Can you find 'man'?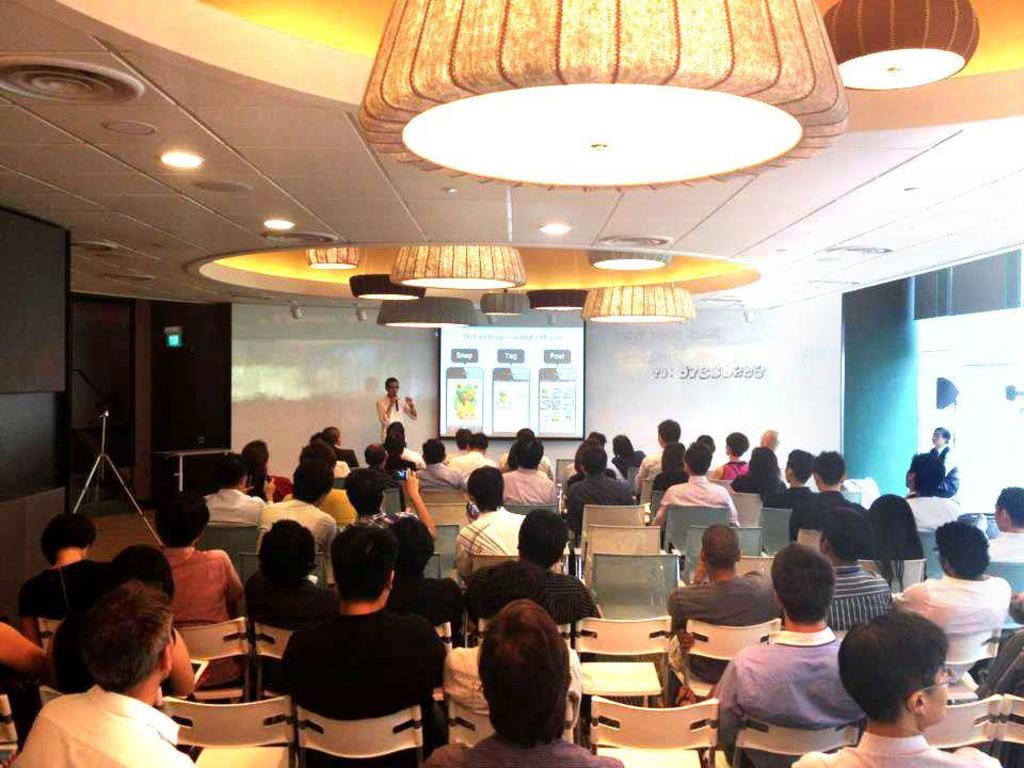
Yes, bounding box: 564:444:640:502.
